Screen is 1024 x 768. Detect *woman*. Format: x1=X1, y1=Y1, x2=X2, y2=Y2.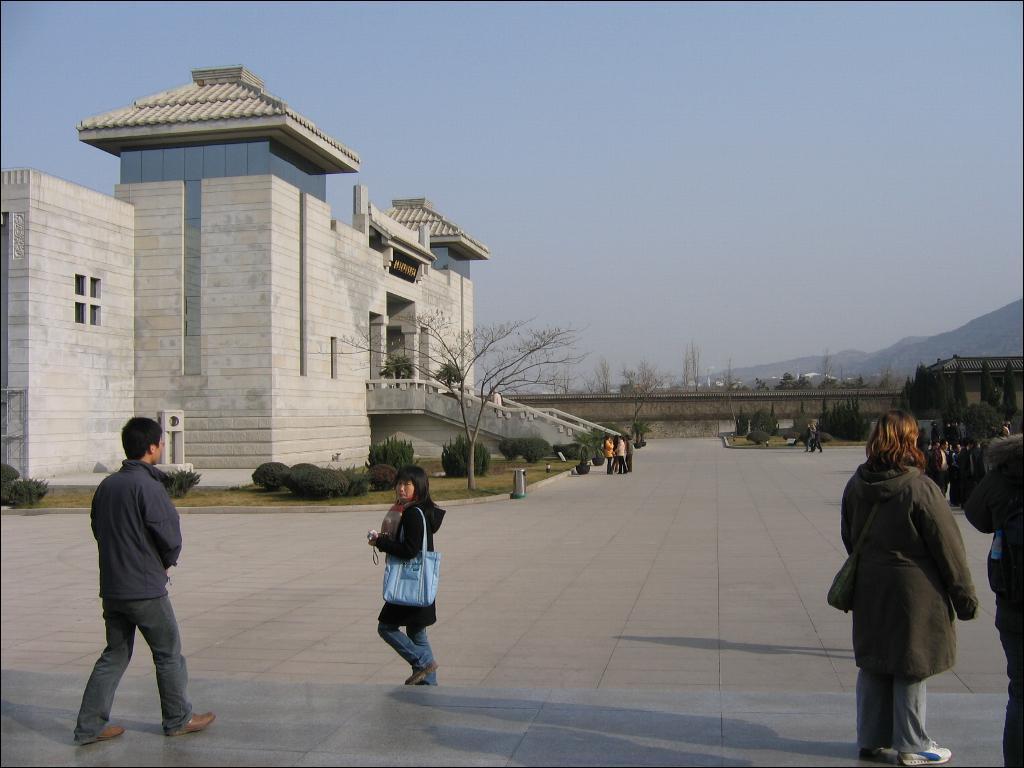
x1=615, y1=435, x2=627, y2=473.
